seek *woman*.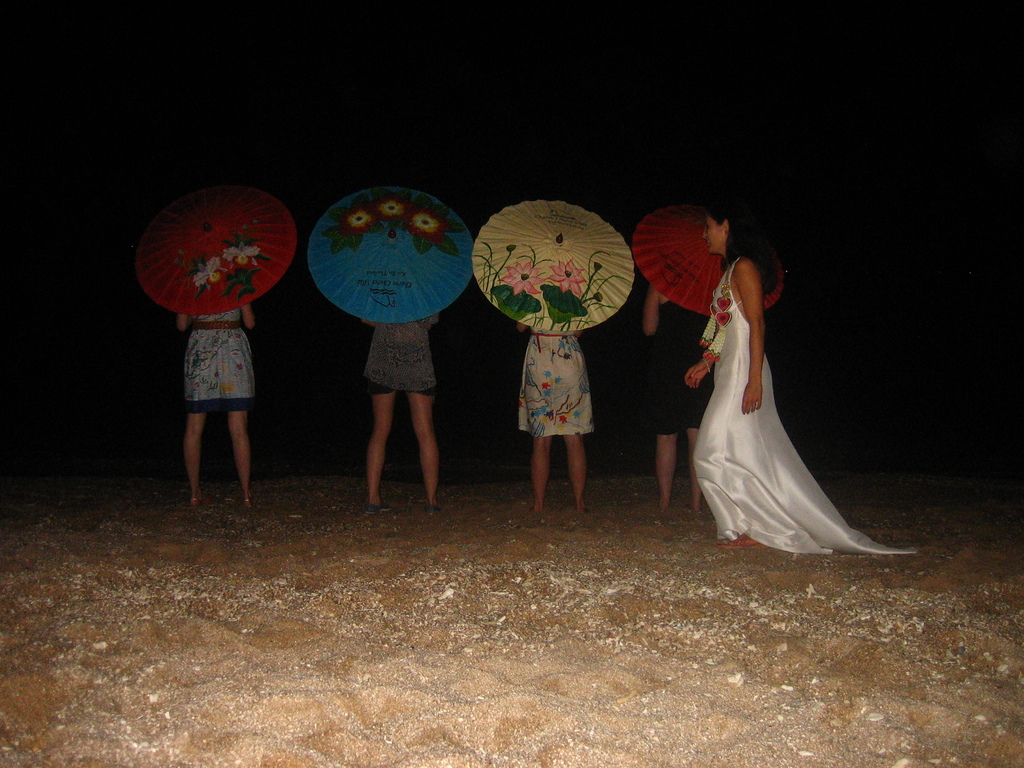
(357, 311, 447, 517).
